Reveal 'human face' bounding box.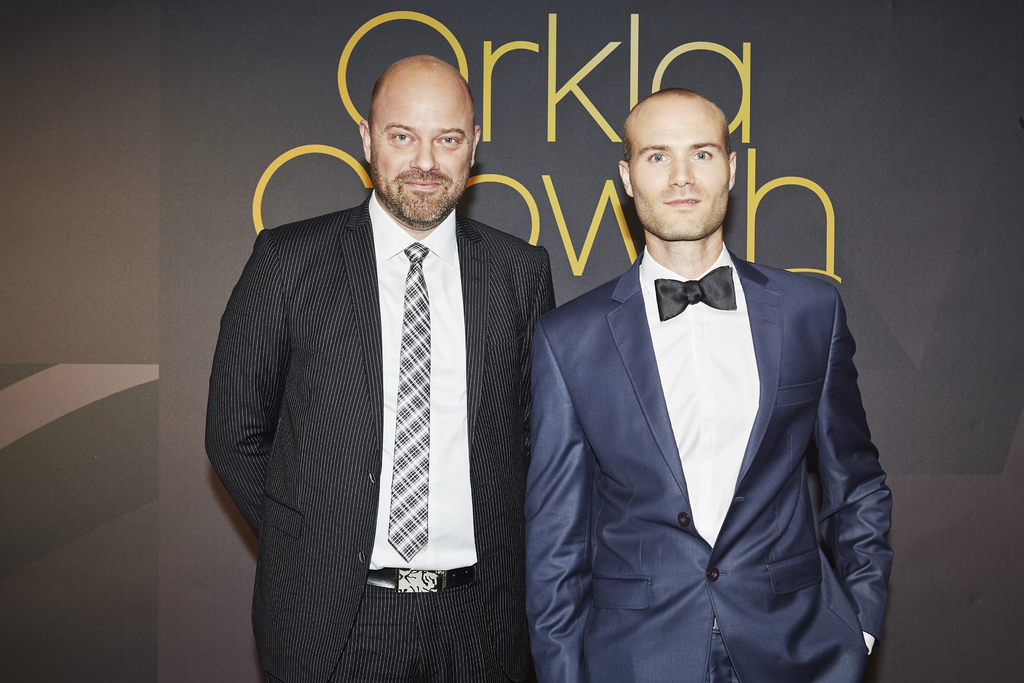
Revealed: l=367, t=85, r=476, b=226.
